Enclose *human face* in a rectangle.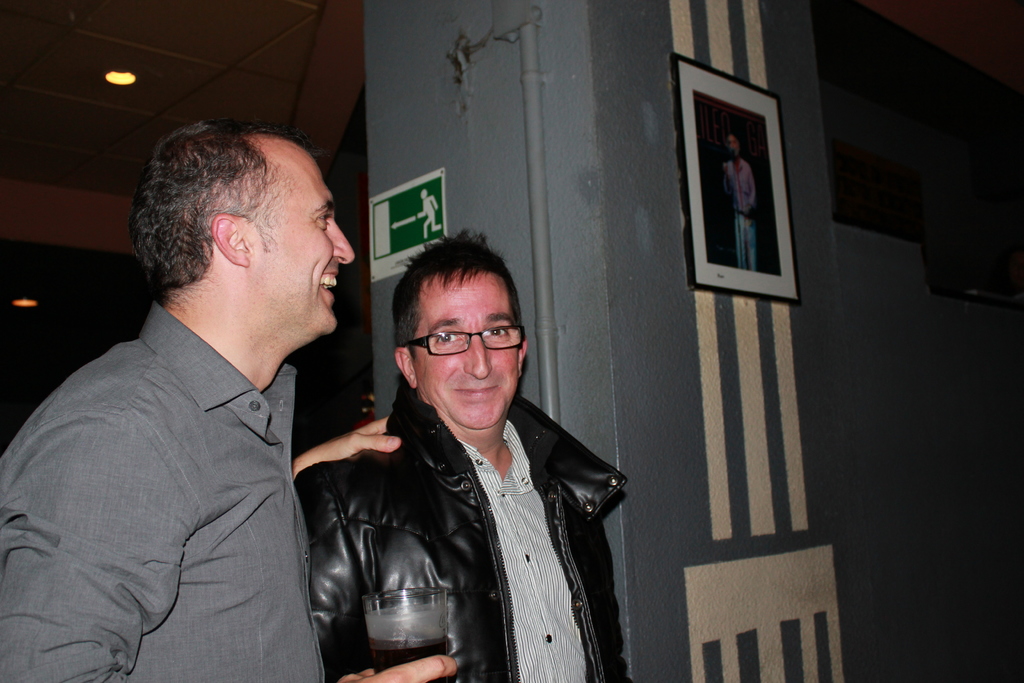
244,150,356,340.
